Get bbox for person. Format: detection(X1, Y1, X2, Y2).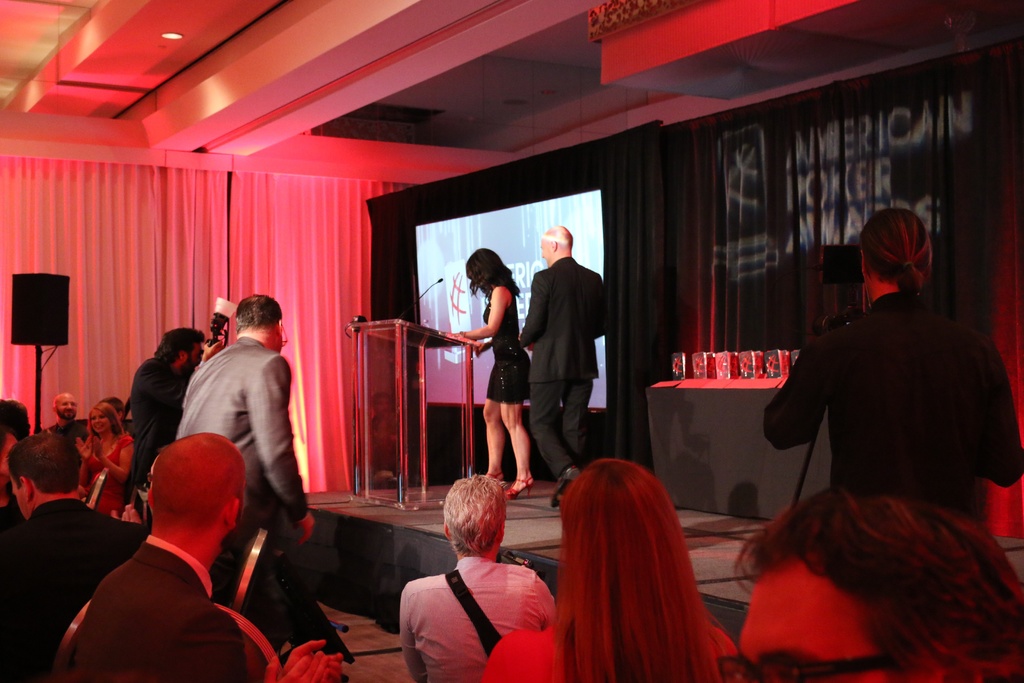
detection(740, 486, 1023, 682).
